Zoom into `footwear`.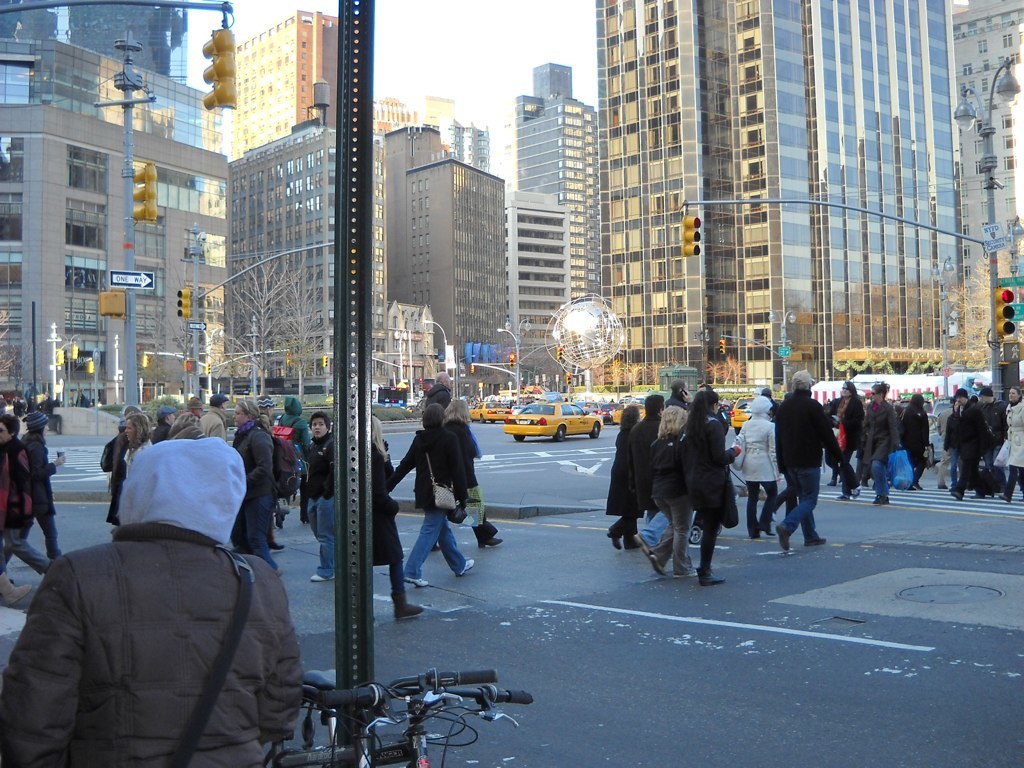
Zoom target: bbox(308, 571, 331, 583).
